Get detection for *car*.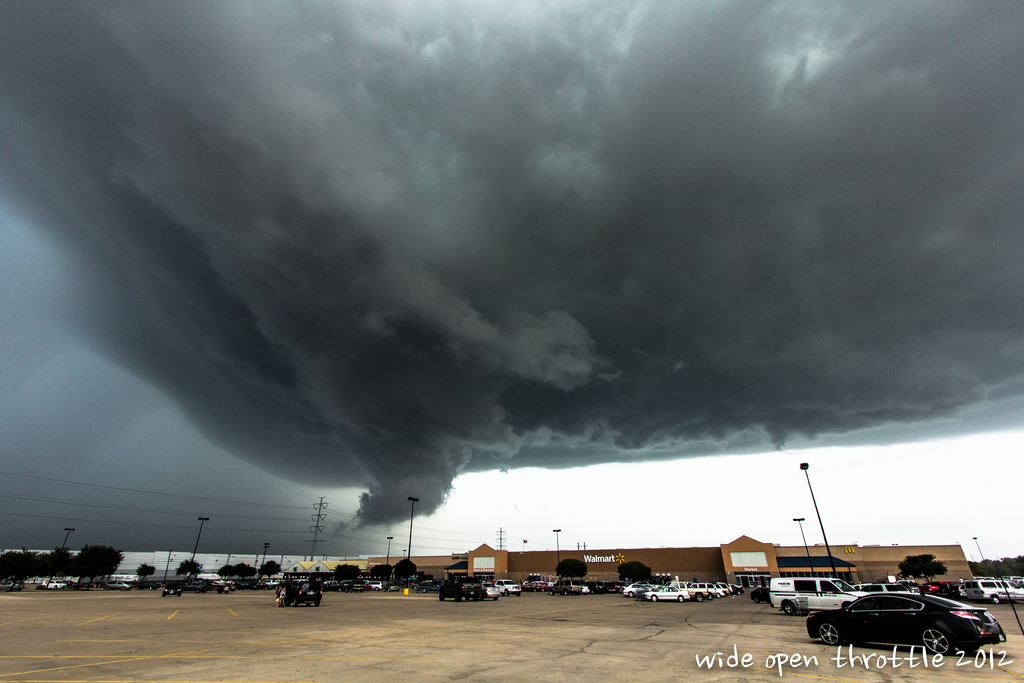
Detection: detection(102, 578, 134, 591).
